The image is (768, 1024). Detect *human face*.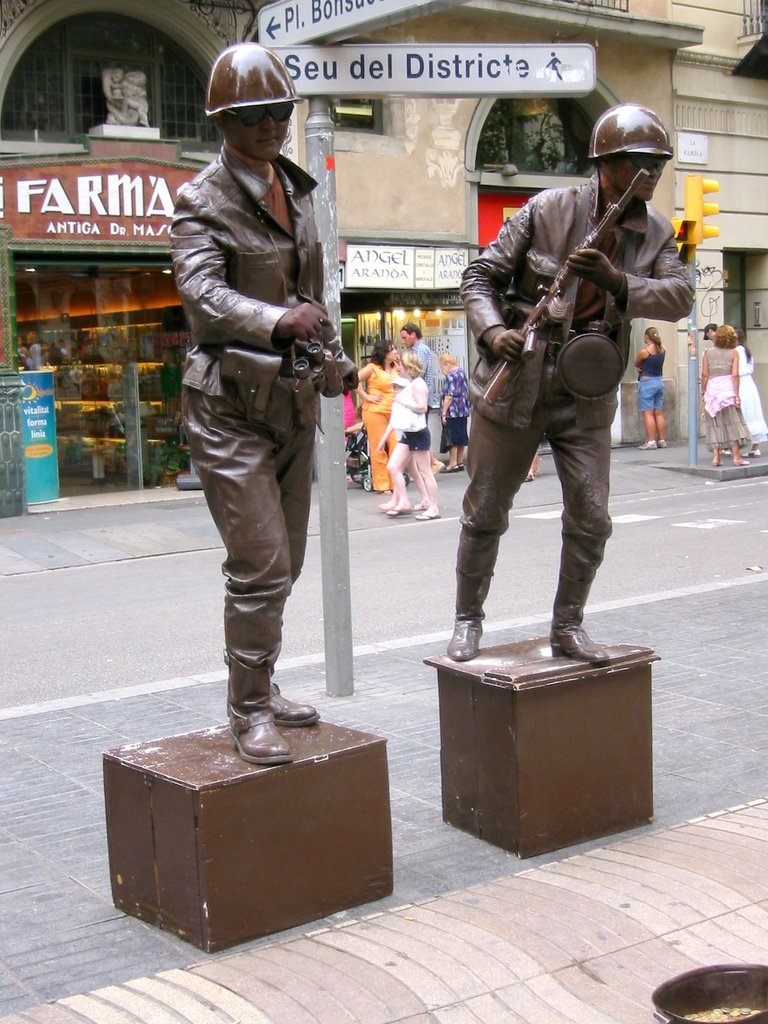
Detection: pyautogui.locateOnScreen(396, 360, 408, 377).
